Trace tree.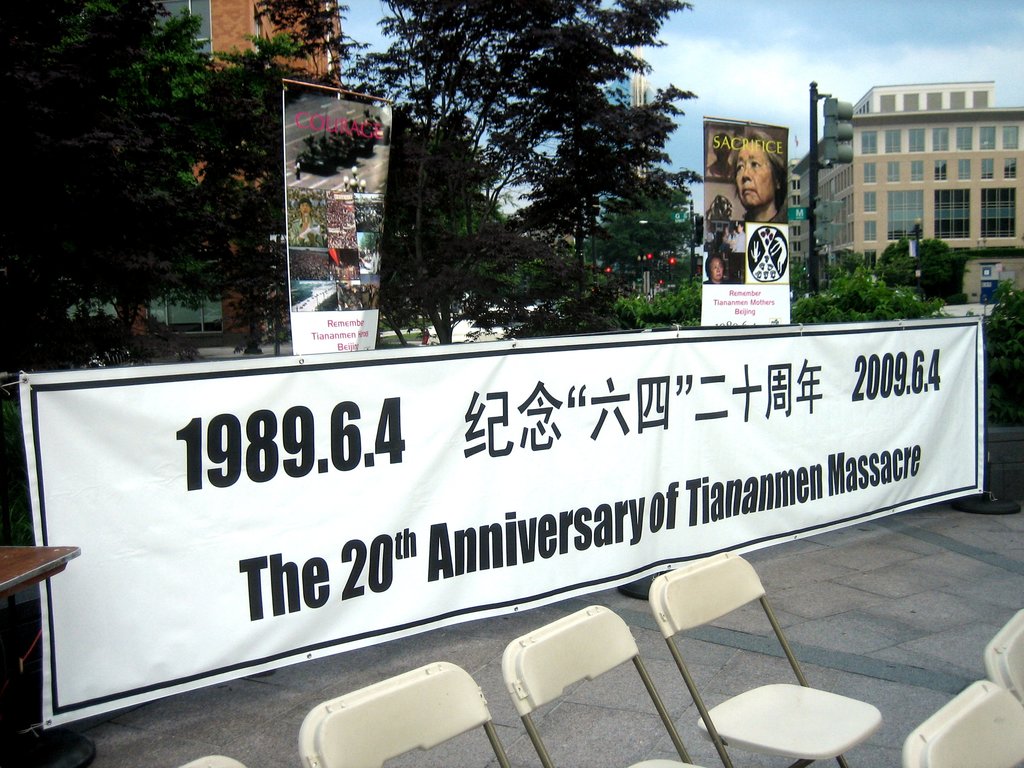
Traced to locate(335, 33, 737, 337).
